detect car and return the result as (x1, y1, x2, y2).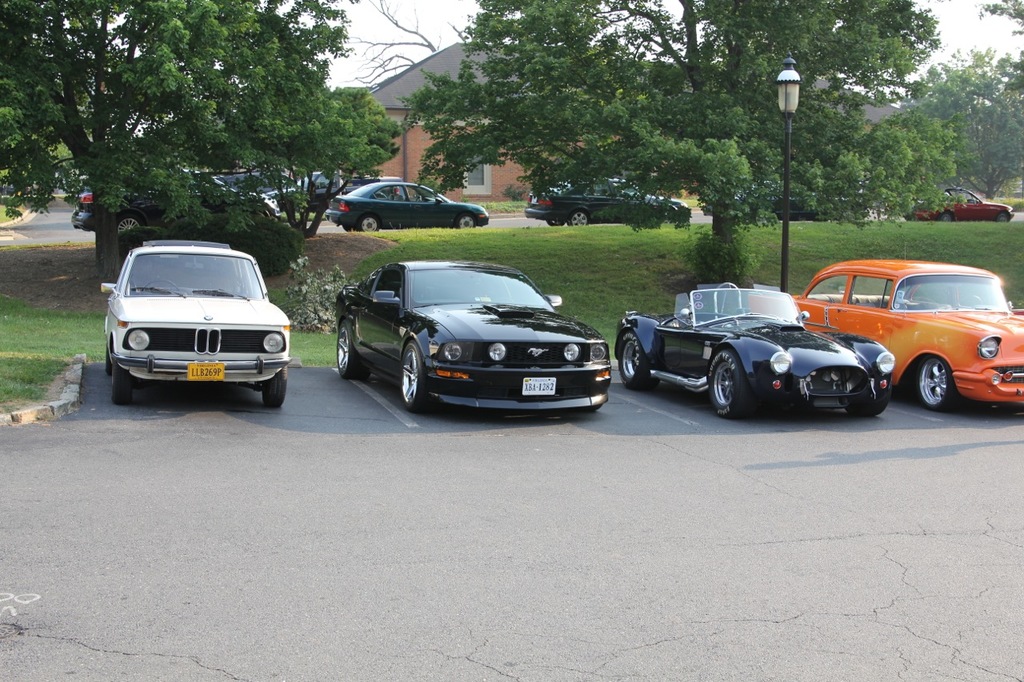
(329, 181, 495, 232).
